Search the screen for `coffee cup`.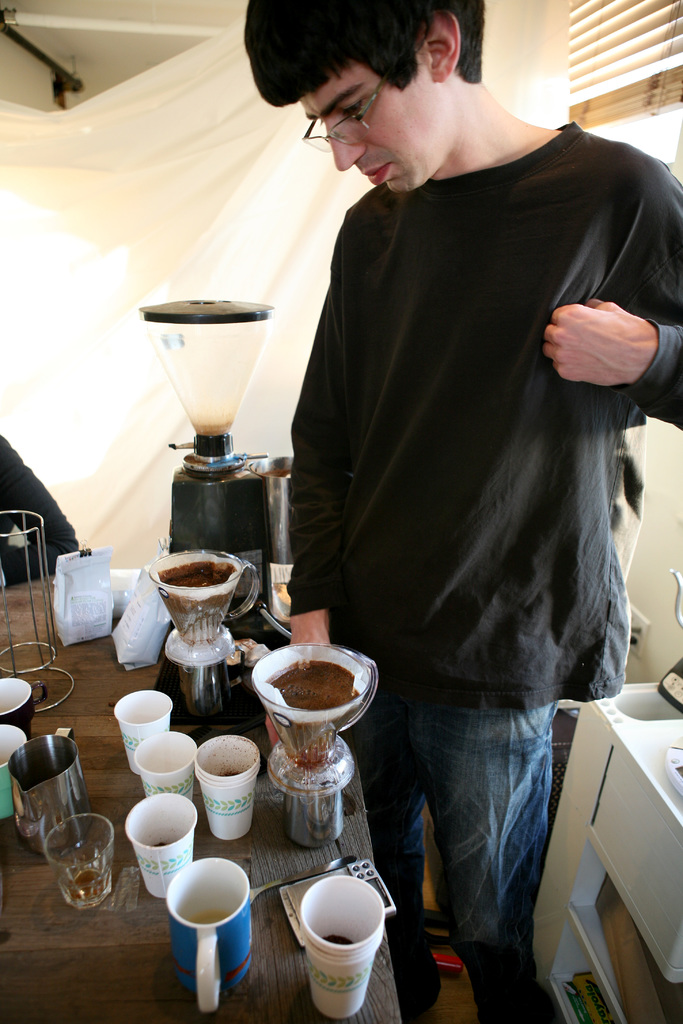
Found at <region>0, 719, 29, 821</region>.
